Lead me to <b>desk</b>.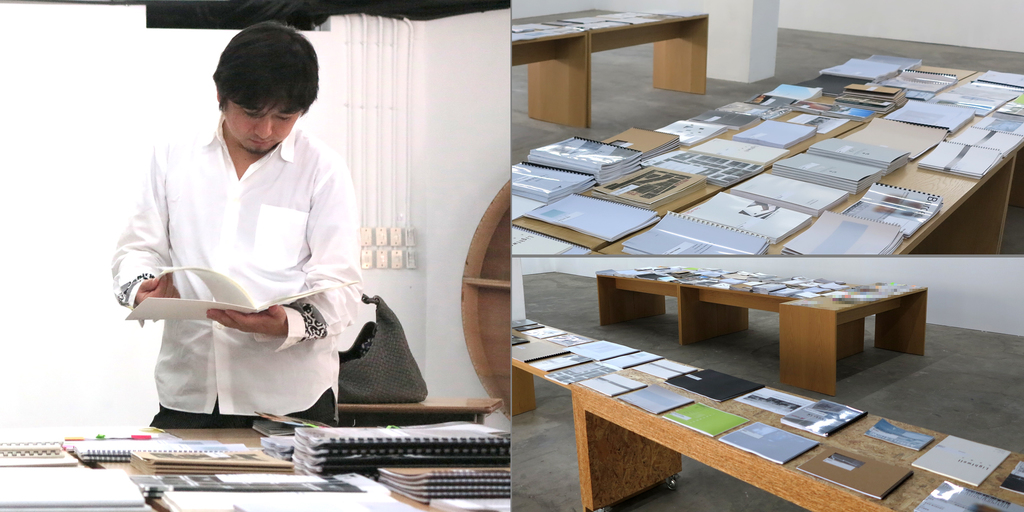
Lead to <bbox>558, 241, 948, 406</bbox>.
